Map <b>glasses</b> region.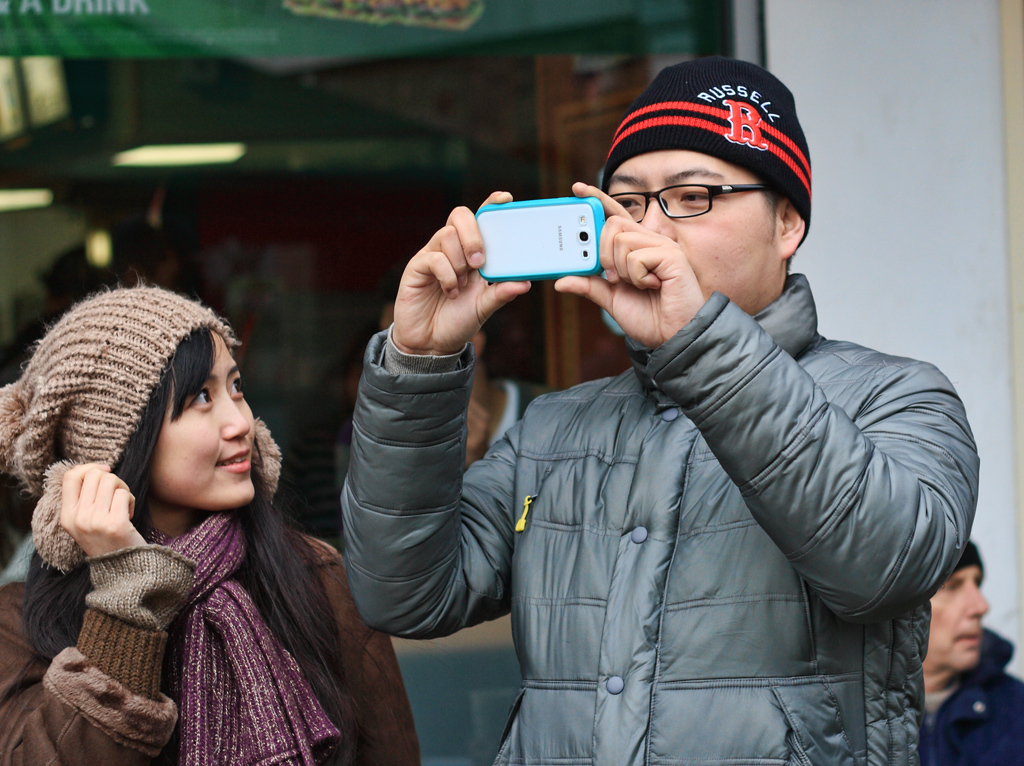
Mapped to (x1=611, y1=163, x2=786, y2=218).
